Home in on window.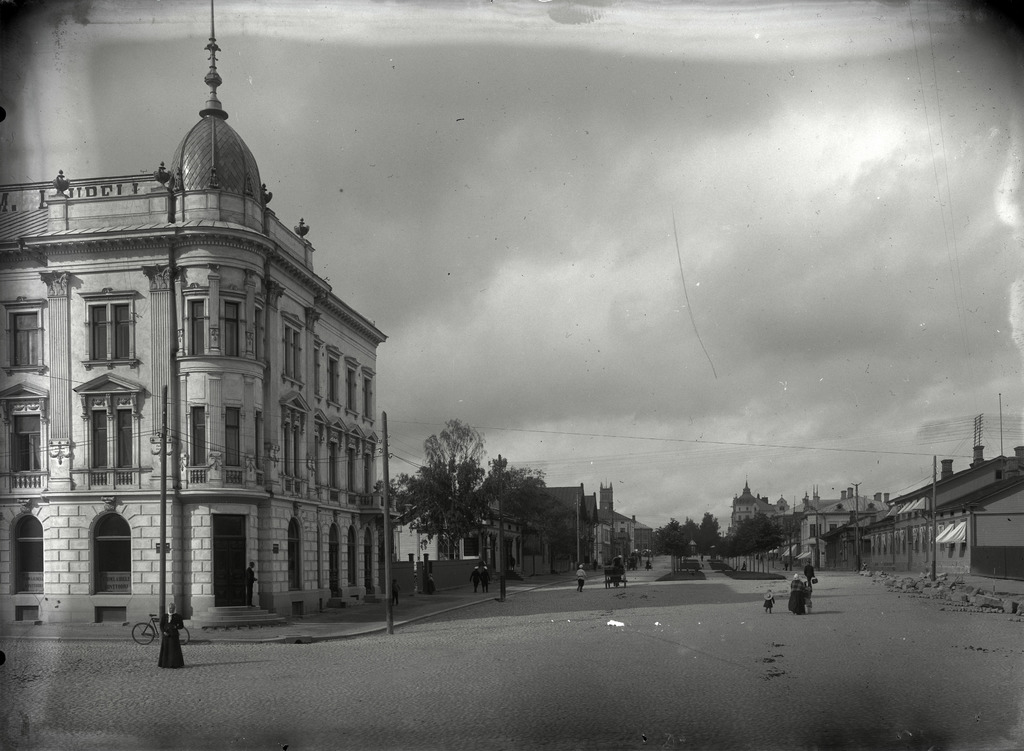
Homed in at [182, 294, 264, 365].
